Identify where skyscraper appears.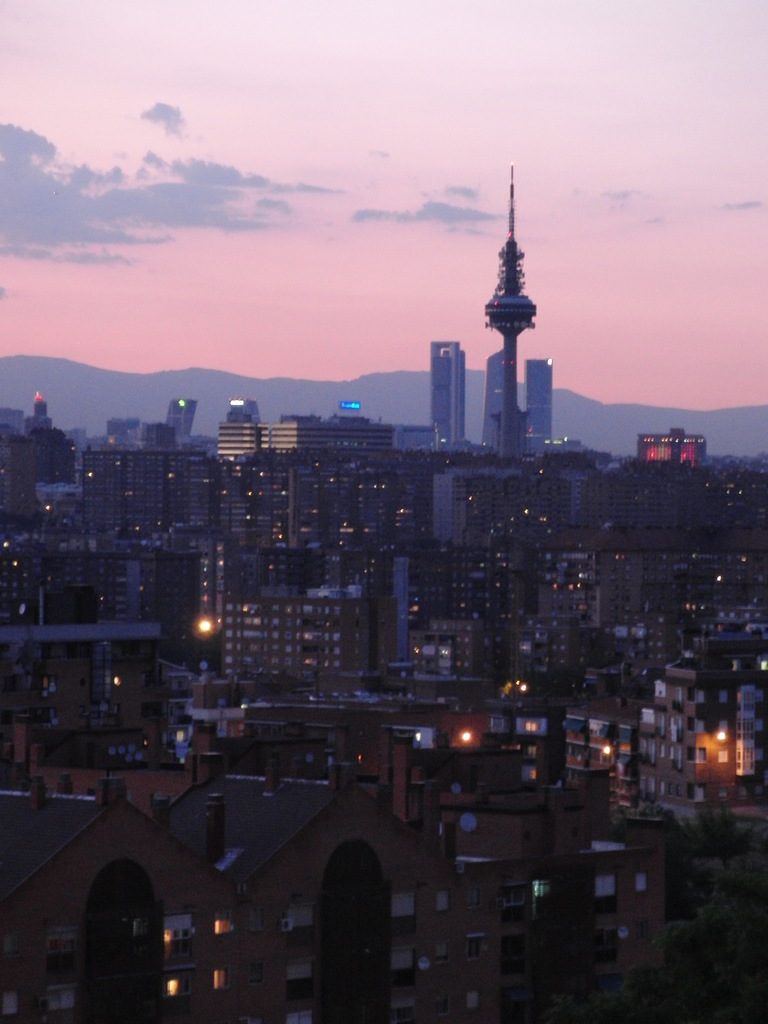
Appears at box(430, 343, 463, 455).
